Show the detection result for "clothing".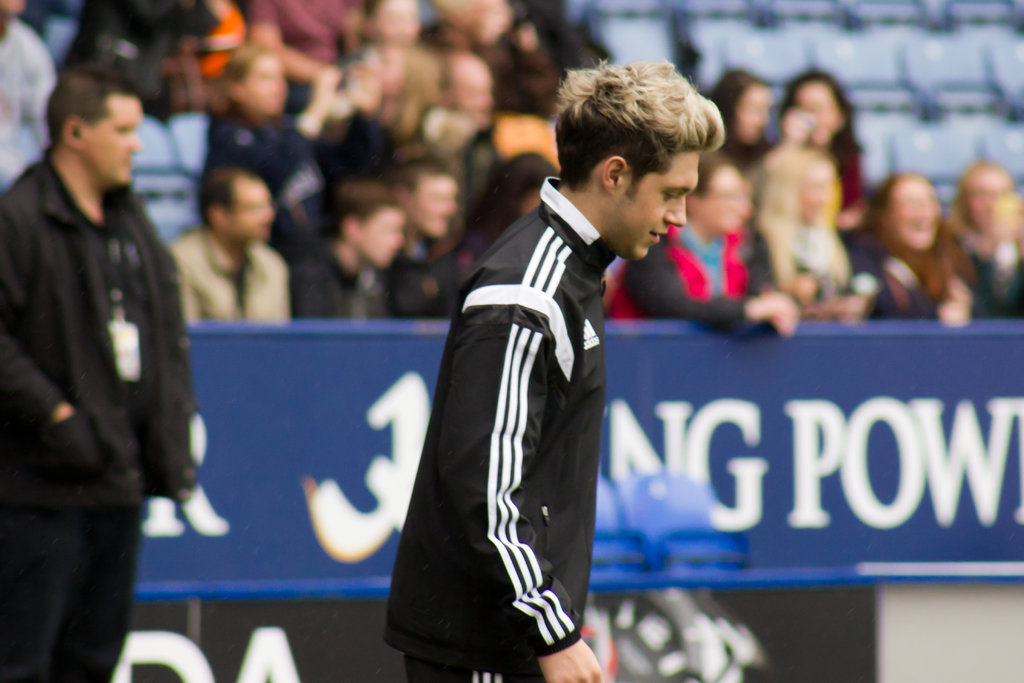
[x1=837, y1=142, x2=874, y2=270].
